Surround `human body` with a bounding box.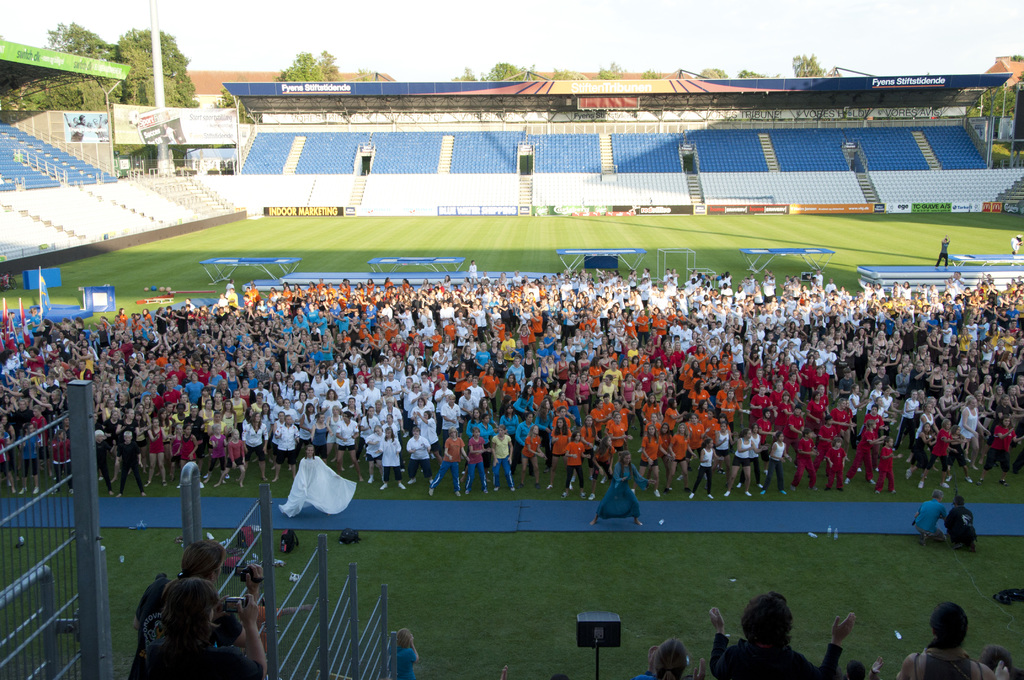
crop(532, 381, 546, 399).
